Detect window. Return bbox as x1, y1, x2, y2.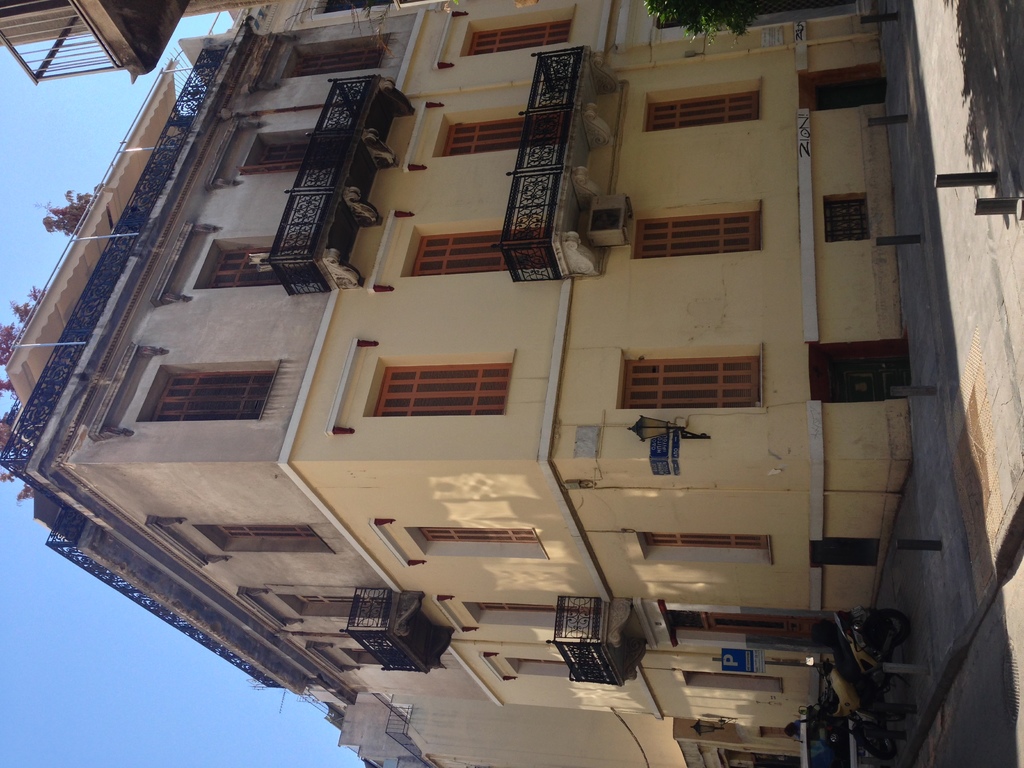
640, 528, 772, 559.
